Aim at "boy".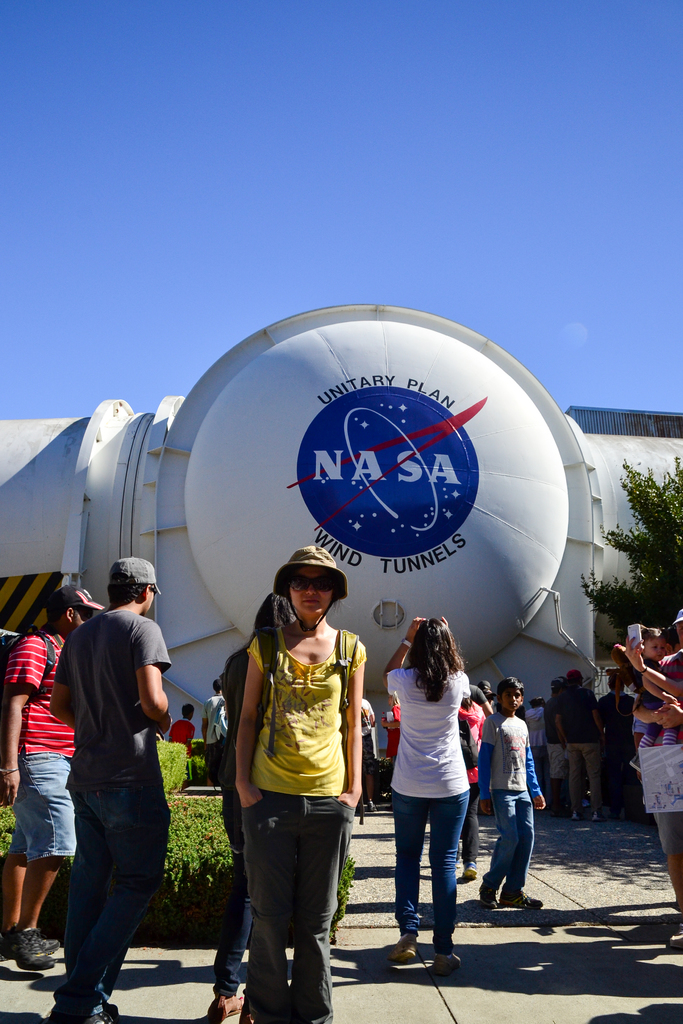
Aimed at (left=472, top=676, right=550, bottom=908).
